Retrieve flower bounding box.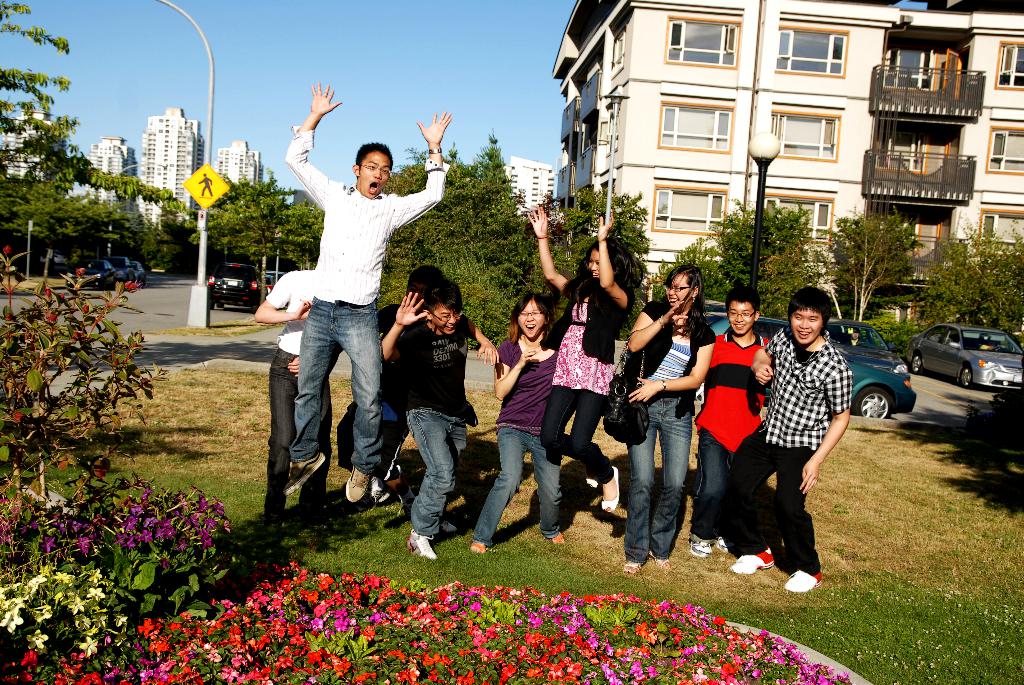
Bounding box: {"x1": 81, "y1": 303, "x2": 92, "y2": 318}.
